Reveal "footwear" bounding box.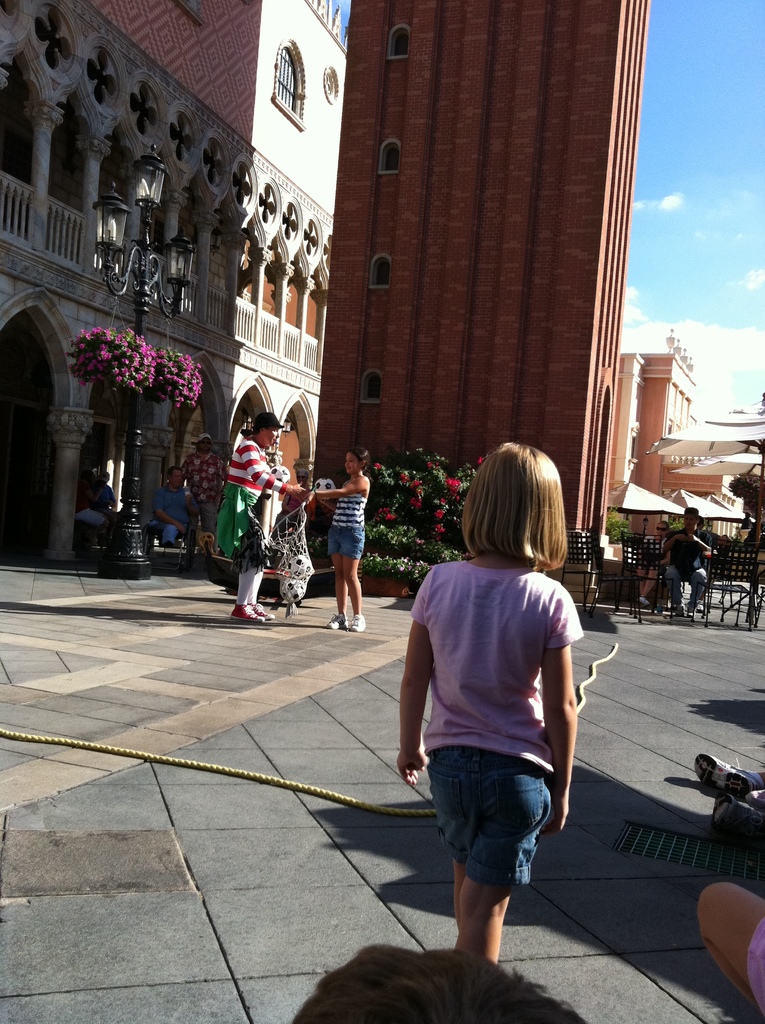
Revealed: bbox=(351, 612, 363, 632).
